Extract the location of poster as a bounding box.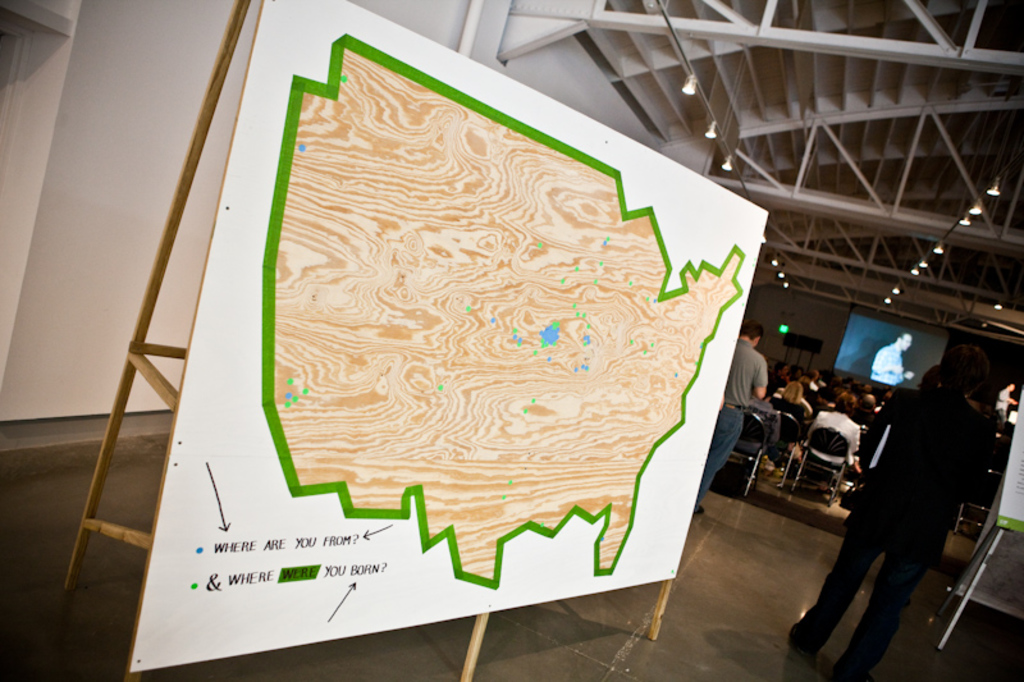
pyautogui.locateOnScreen(127, 0, 769, 674).
